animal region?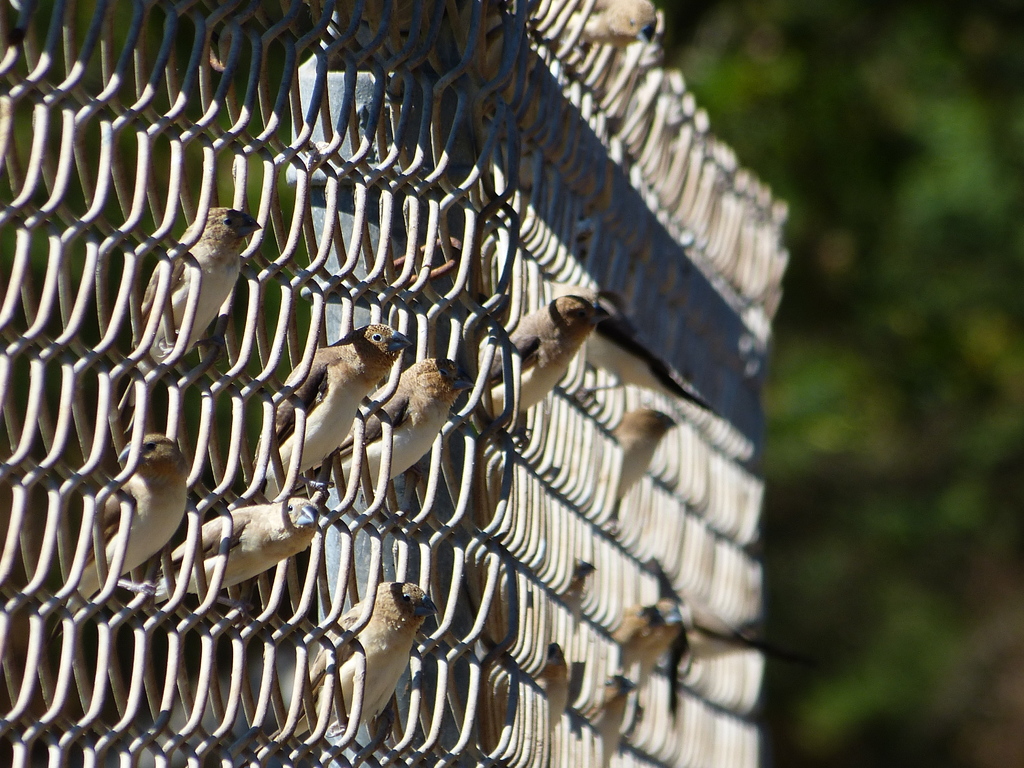
{"left": 152, "top": 502, "right": 320, "bottom": 594}
